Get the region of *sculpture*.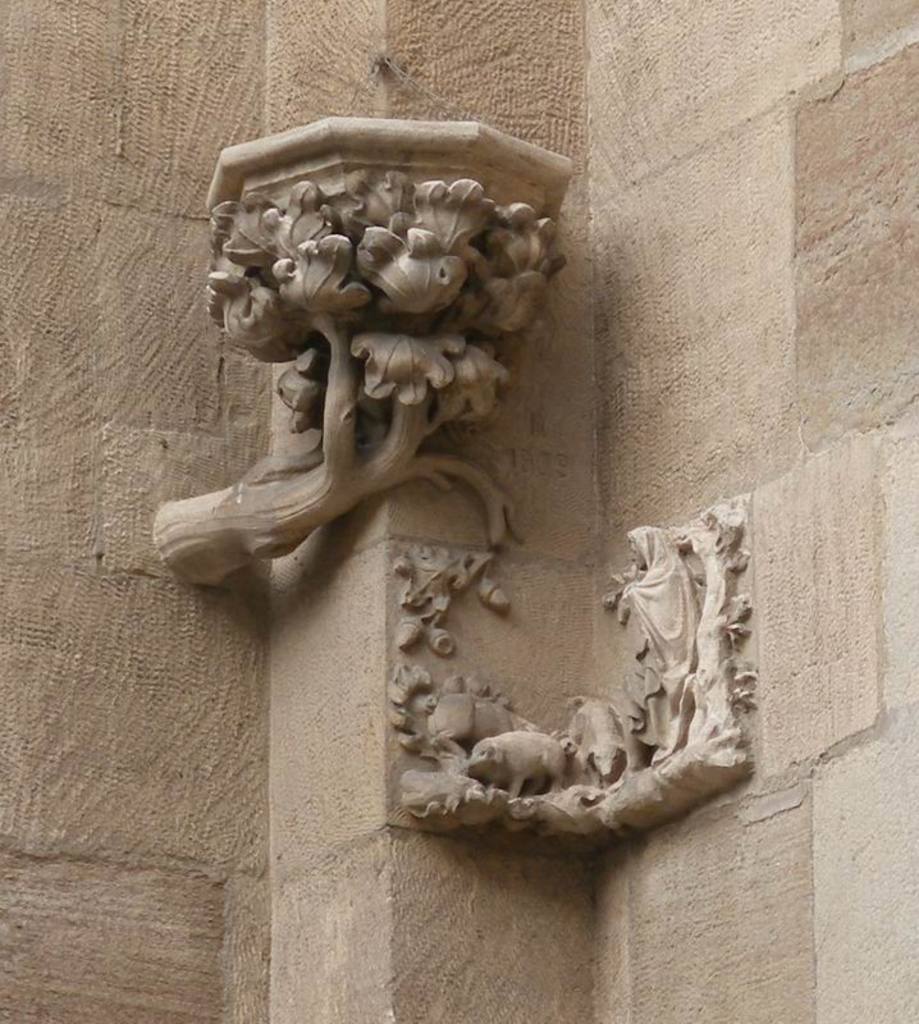
detection(390, 492, 756, 847).
